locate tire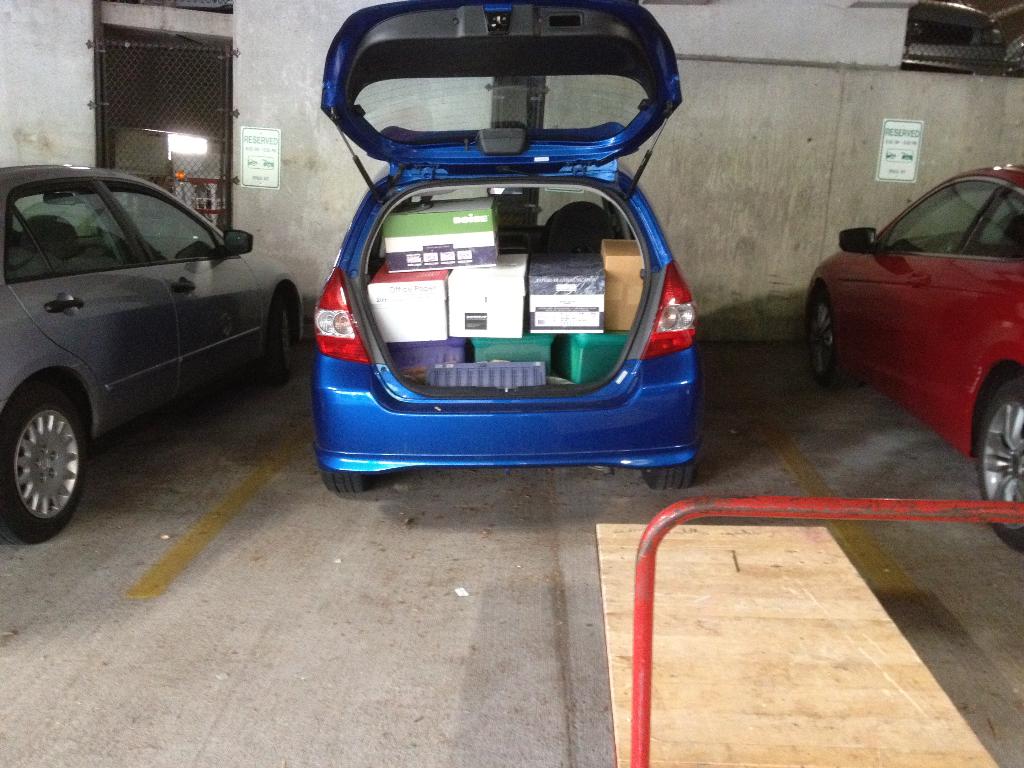
(left=0, top=384, right=83, bottom=543)
